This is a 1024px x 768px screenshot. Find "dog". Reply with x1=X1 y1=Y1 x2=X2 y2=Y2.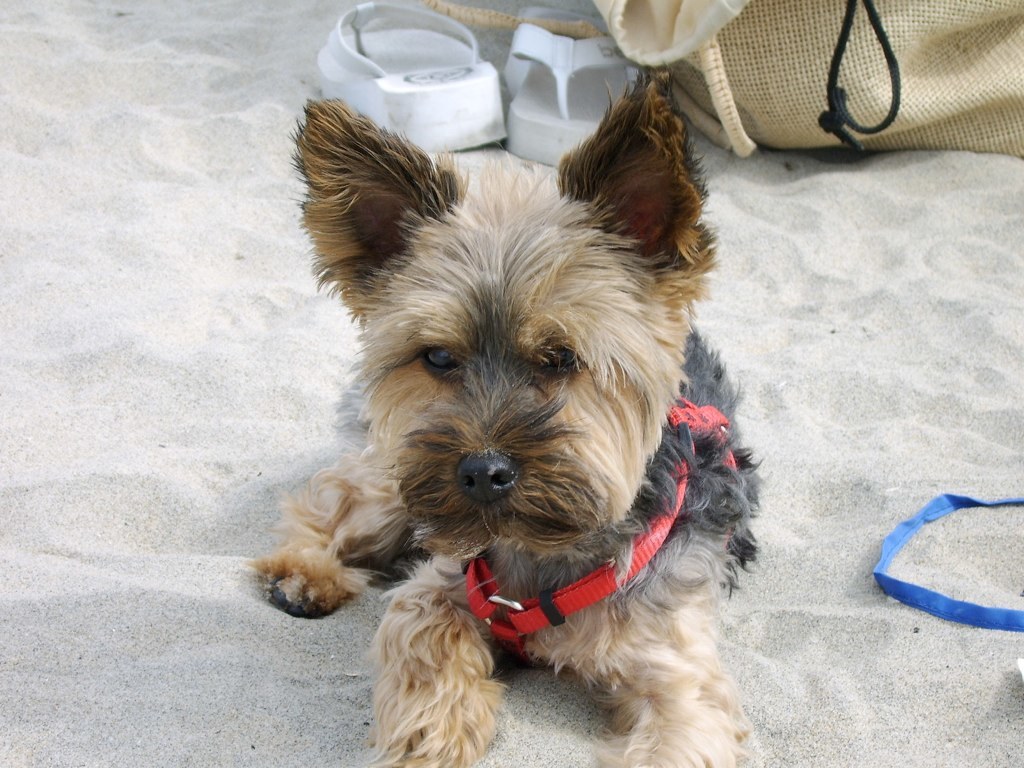
x1=253 y1=61 x2=754 y2=767.
